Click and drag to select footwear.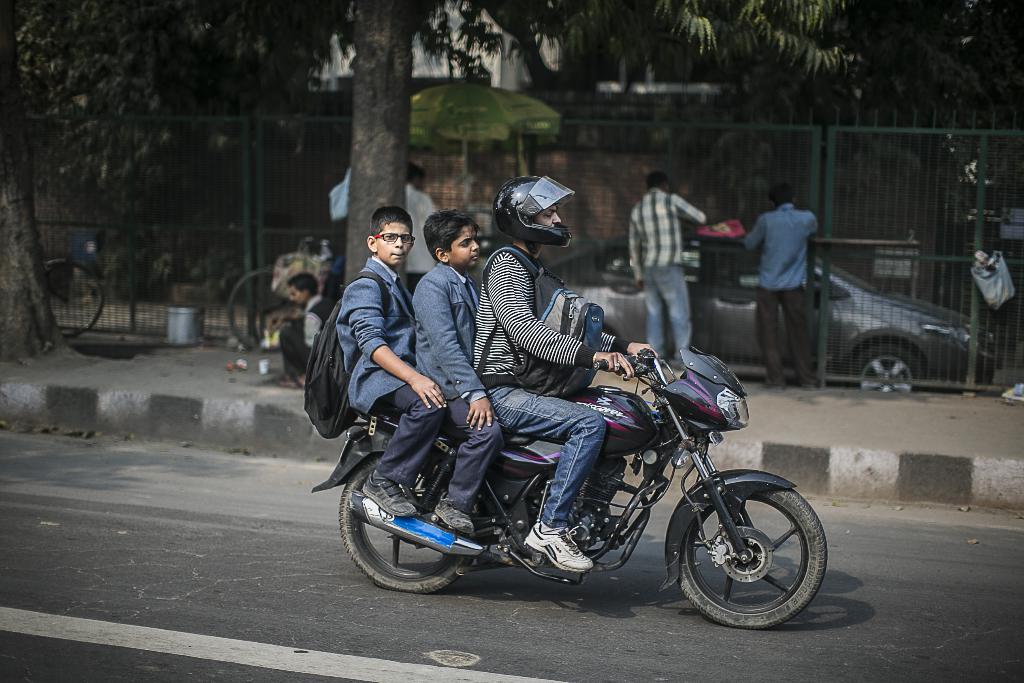
Selection: detection(760, 379, 786, 392).
